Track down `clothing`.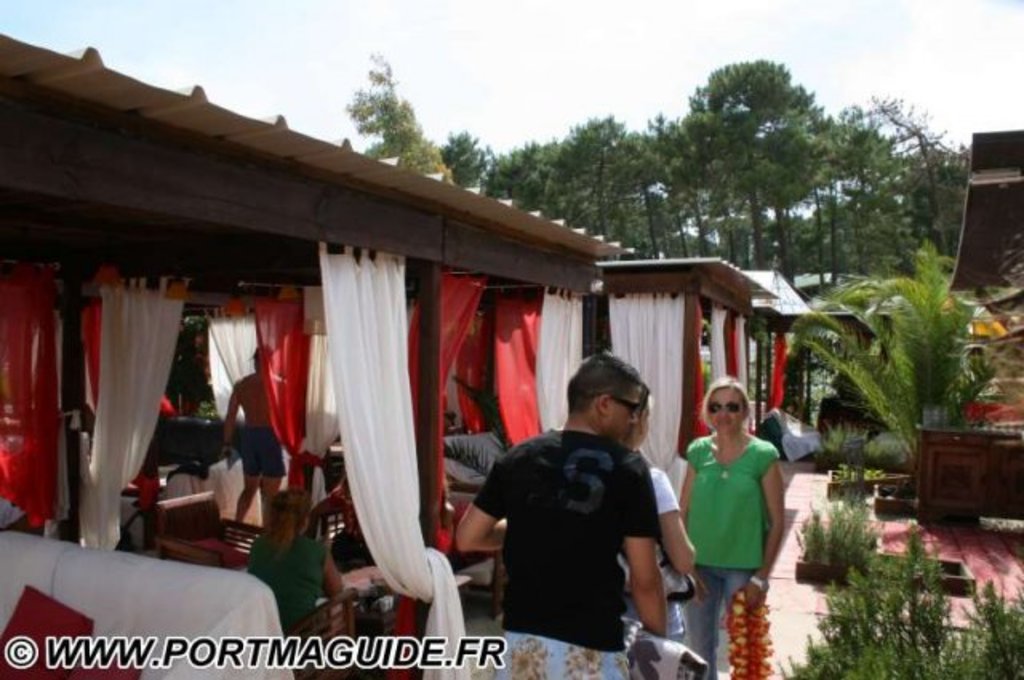
Tracked to (left=245, top=539, right=330, bottom=635).
